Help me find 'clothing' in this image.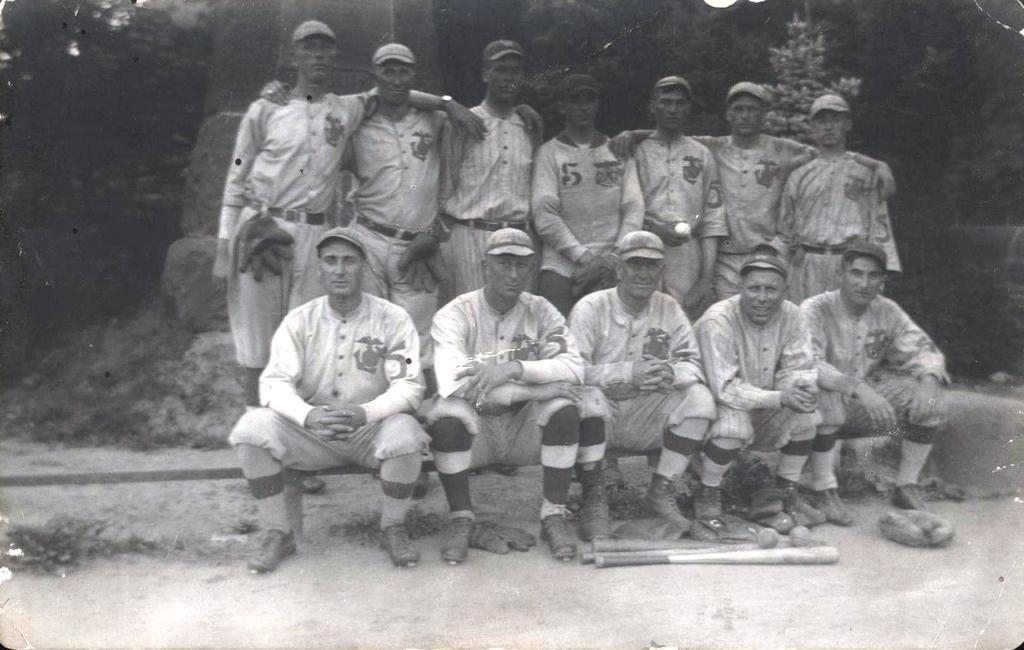
Found it: bbox=[215, 83, 379, 366].
